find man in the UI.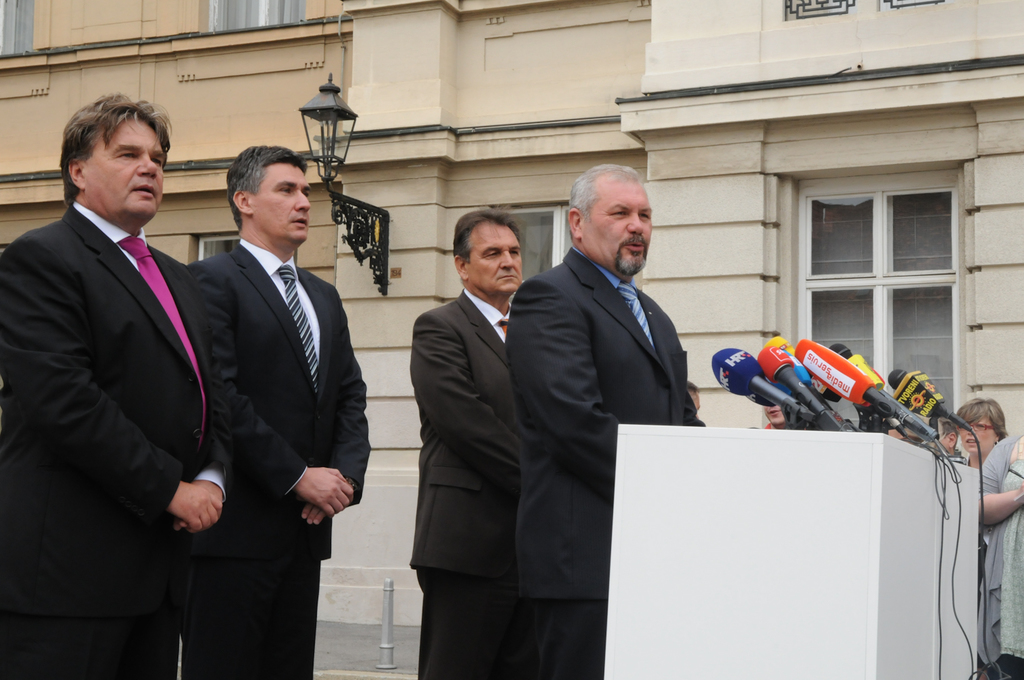
UI element at rect(0, 92, 231, 679).
